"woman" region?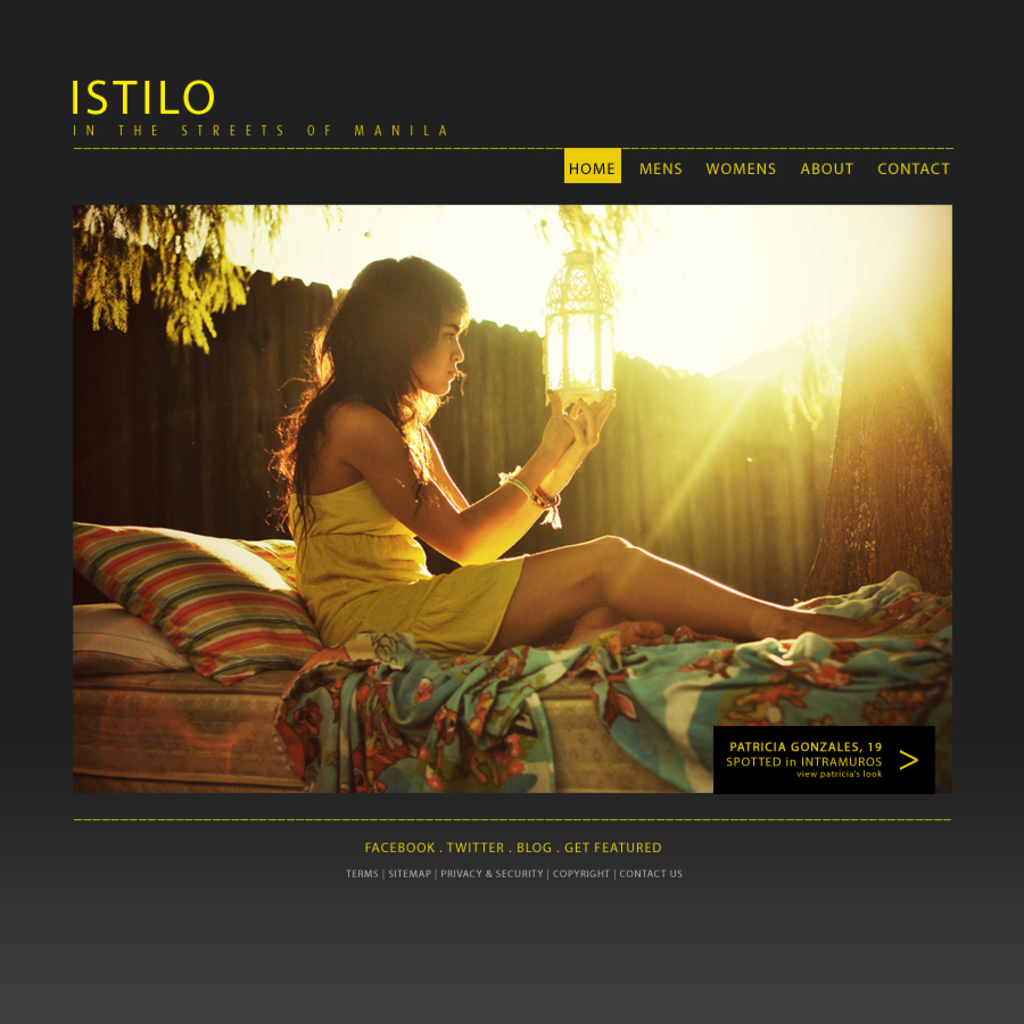
rect(278, 246, 907, 654)
